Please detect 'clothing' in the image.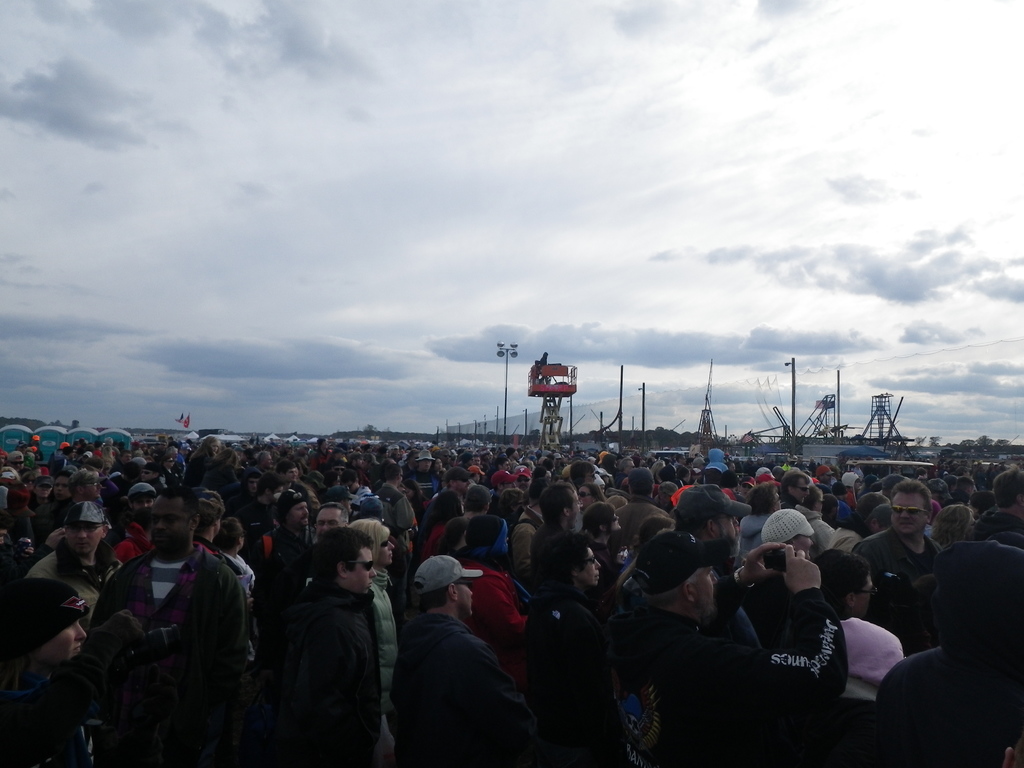
{"x1": 820, "y1": 605, "x2": 906, "y2": 699}.
